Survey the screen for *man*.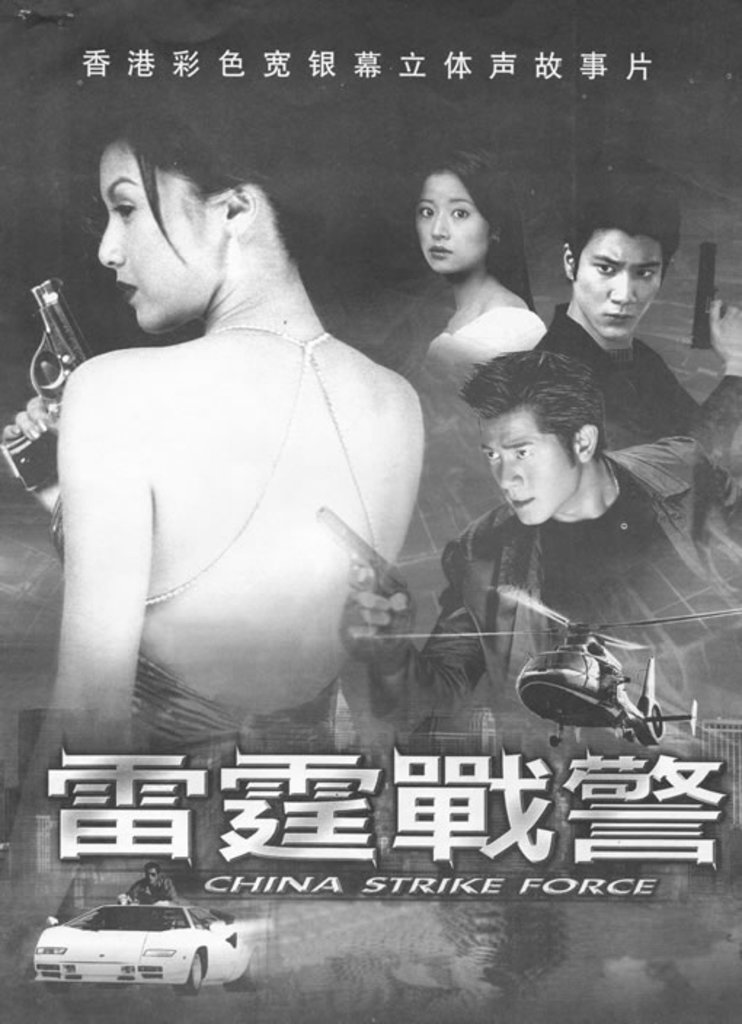
Survey found: x1=125 y1=865 x2=182 y2=908.
